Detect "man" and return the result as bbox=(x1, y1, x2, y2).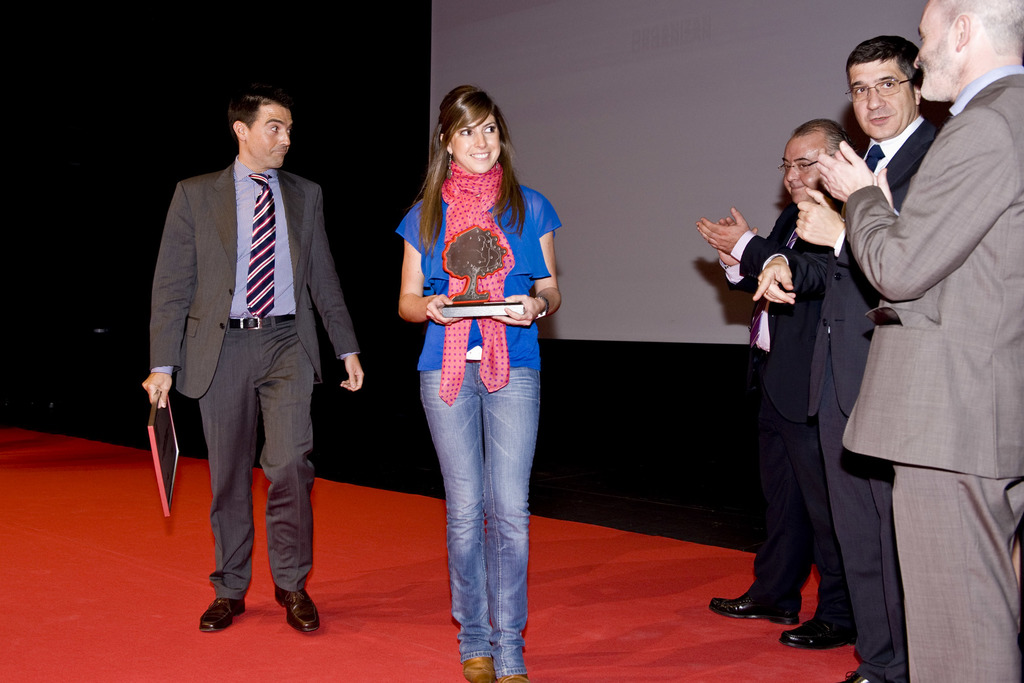
bbox=(143, 88, 367, 633).
